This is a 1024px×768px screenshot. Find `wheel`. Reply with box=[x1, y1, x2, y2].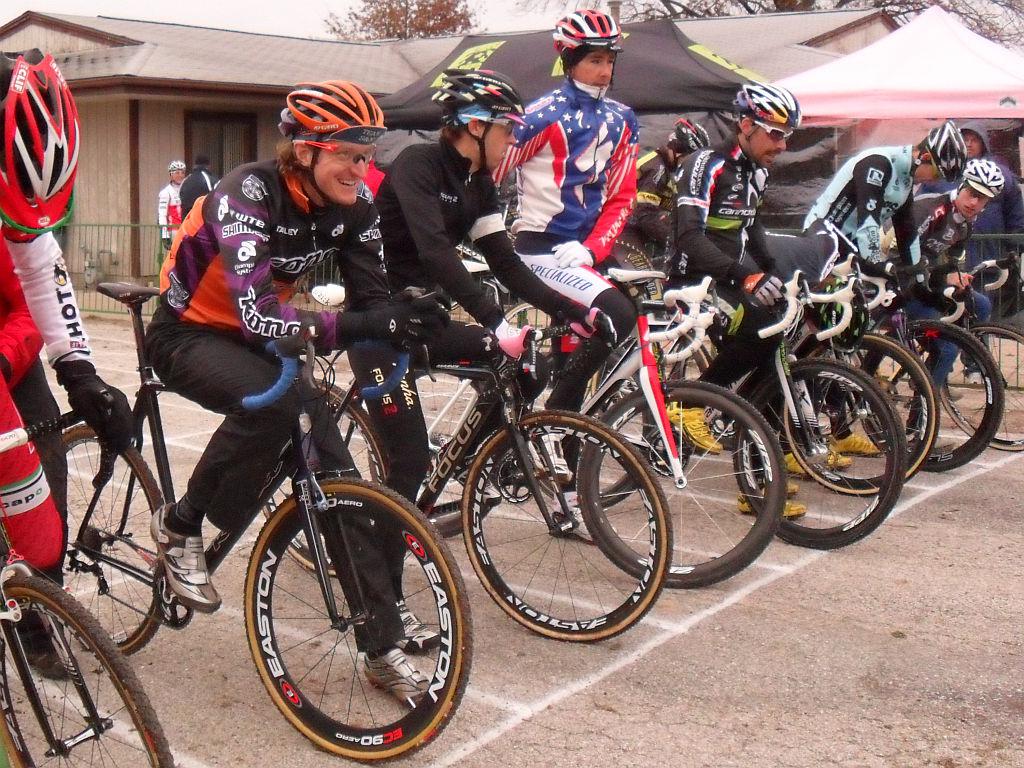
box=[737, 358, 908, 554].
